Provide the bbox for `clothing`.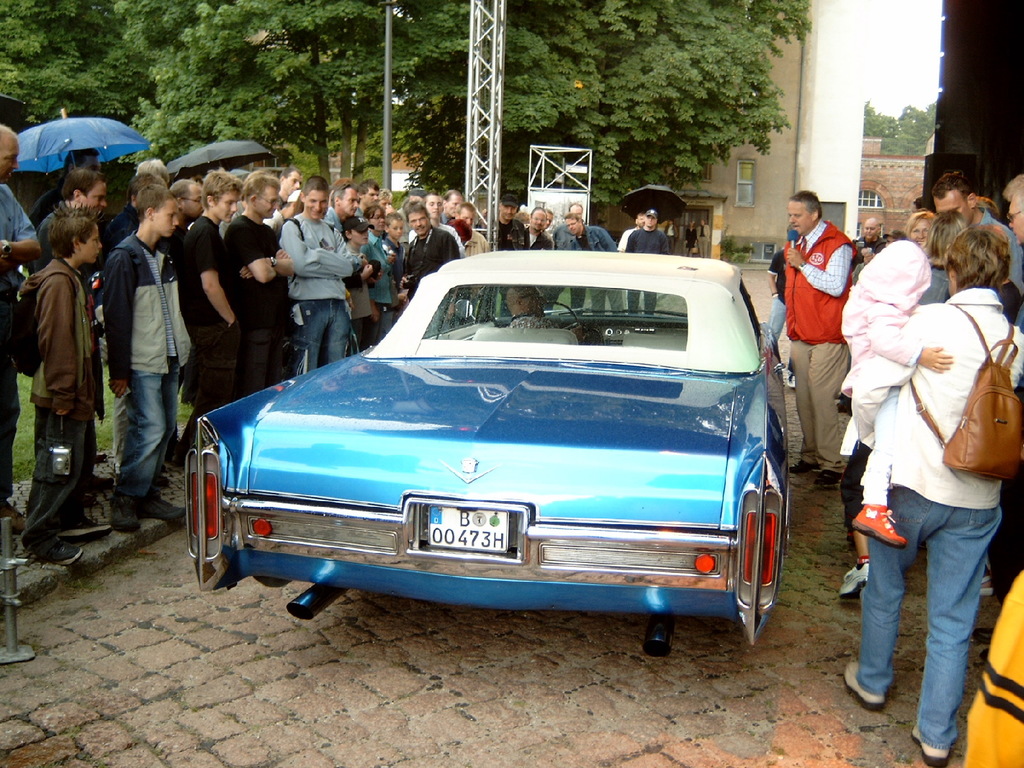
box(686, 230, 698, 255).
